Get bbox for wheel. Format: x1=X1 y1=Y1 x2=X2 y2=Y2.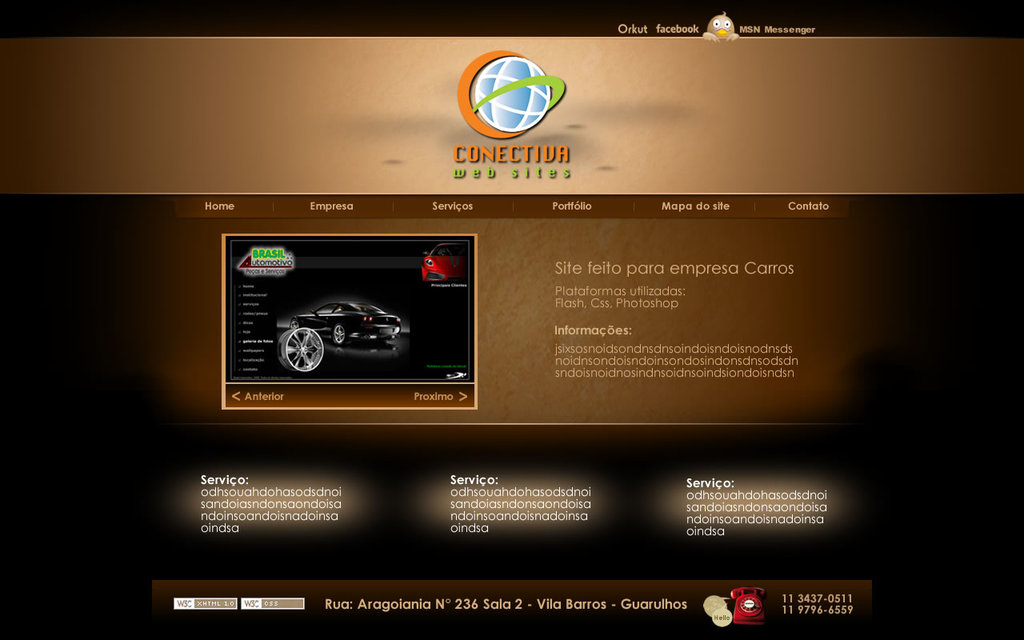
x1=278 y1=325 x2=323 y2=373.
